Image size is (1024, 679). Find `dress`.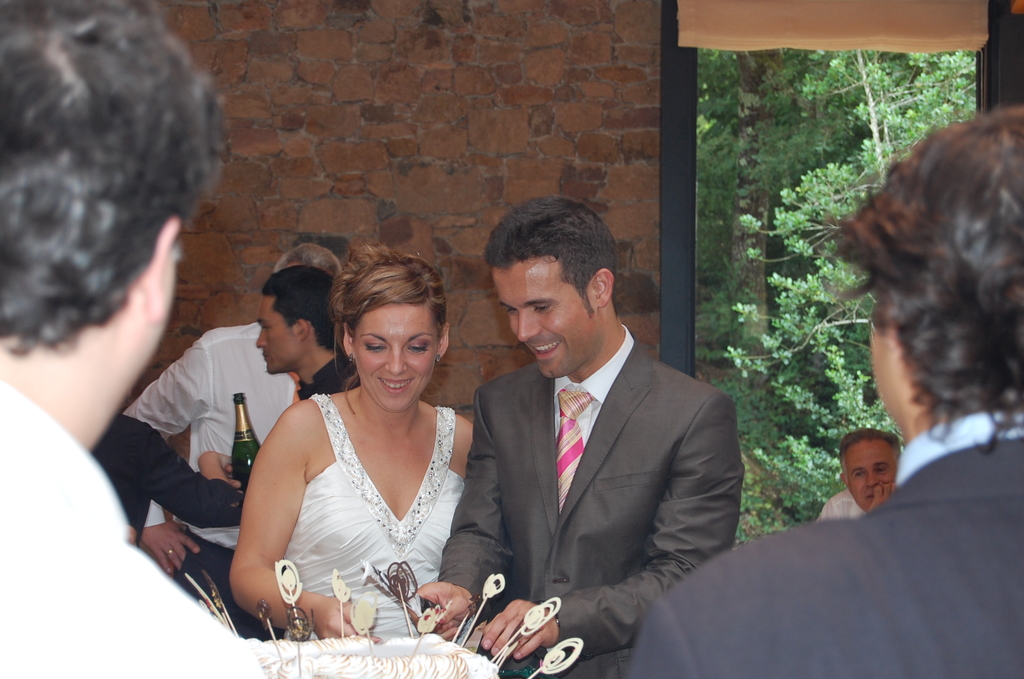
285/393/467/643.
